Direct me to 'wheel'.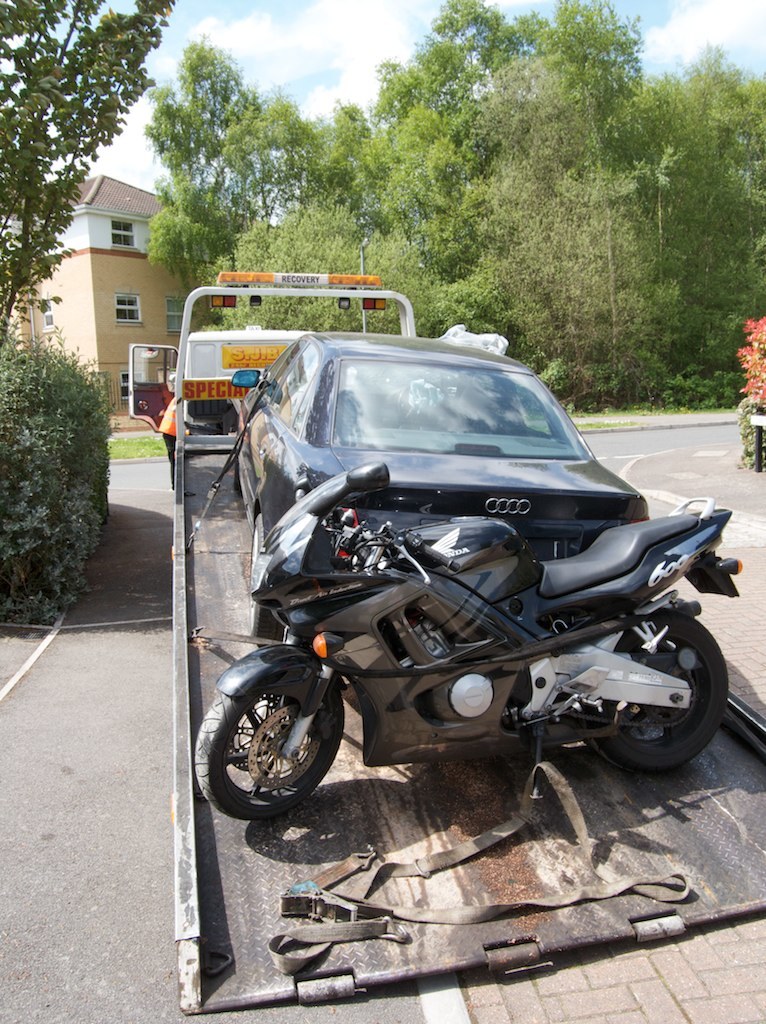
Direction: [left=248, top=519, right=264, bottom=565].
